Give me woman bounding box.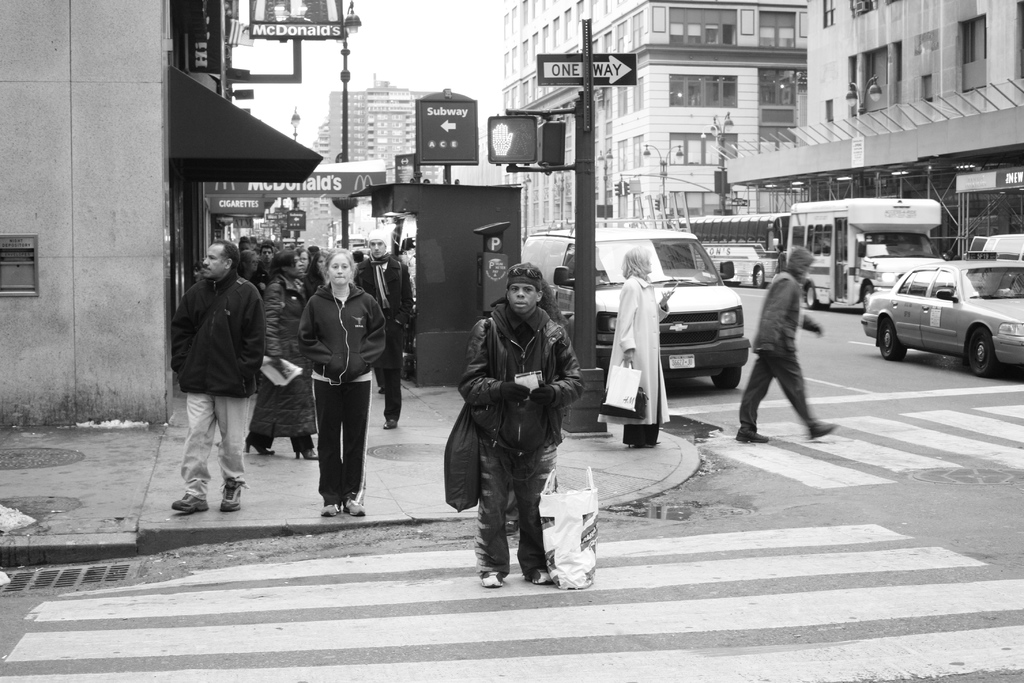
Rect(300, 250, 385, 518).
